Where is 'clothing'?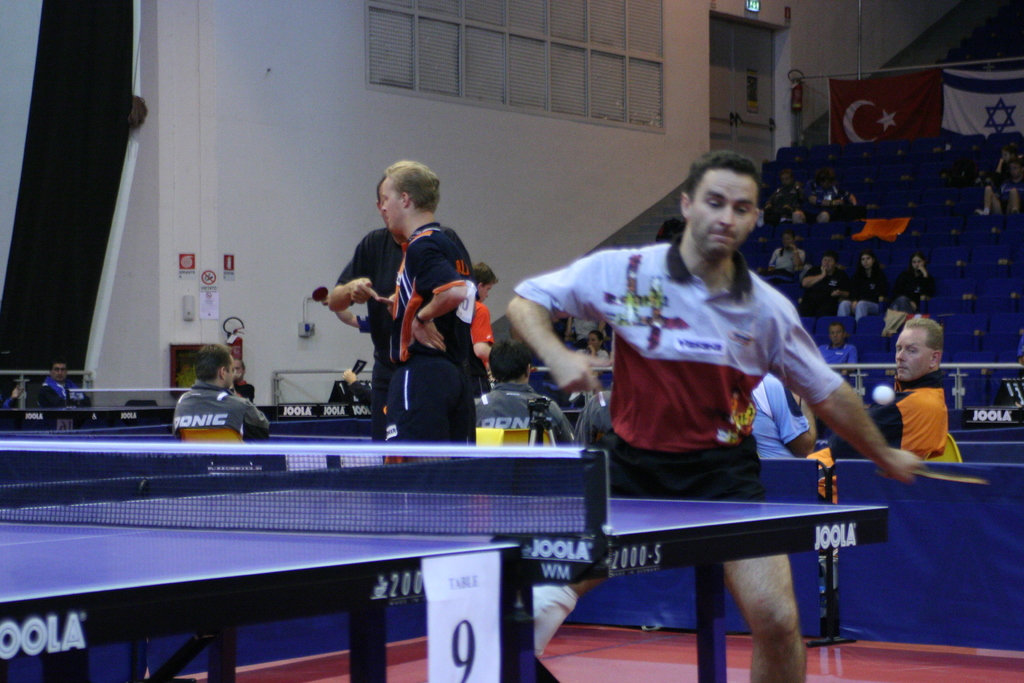
{"x1": 360, "y1": 311, "x2": 373, "y2": 333}.
